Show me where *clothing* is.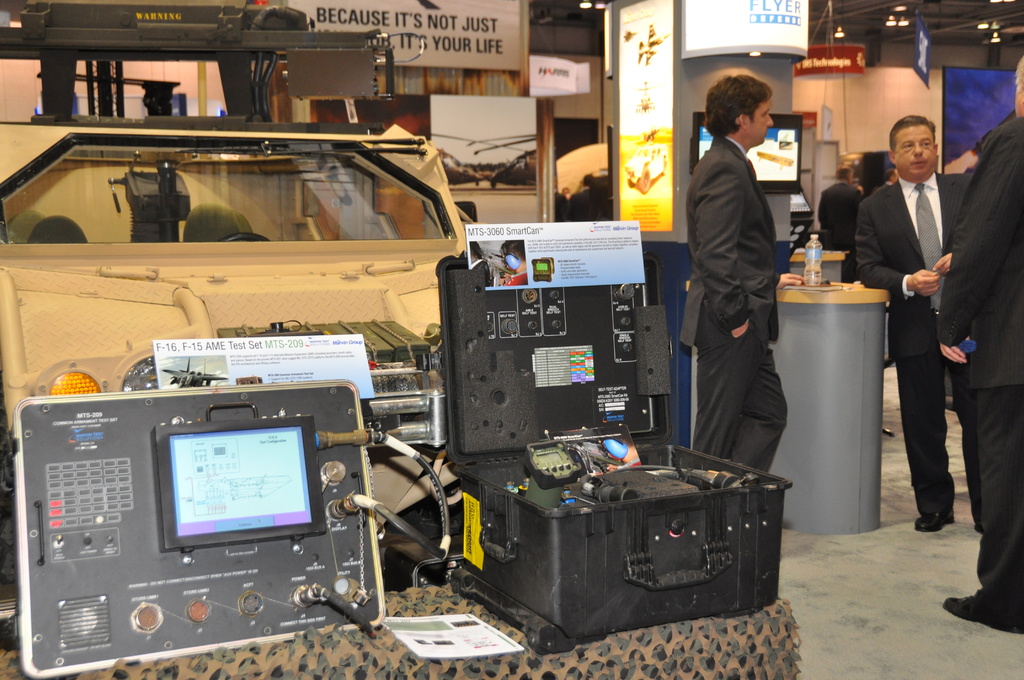
*clothing* is at <bbox>812, 174, 861, 276</bbox>.
